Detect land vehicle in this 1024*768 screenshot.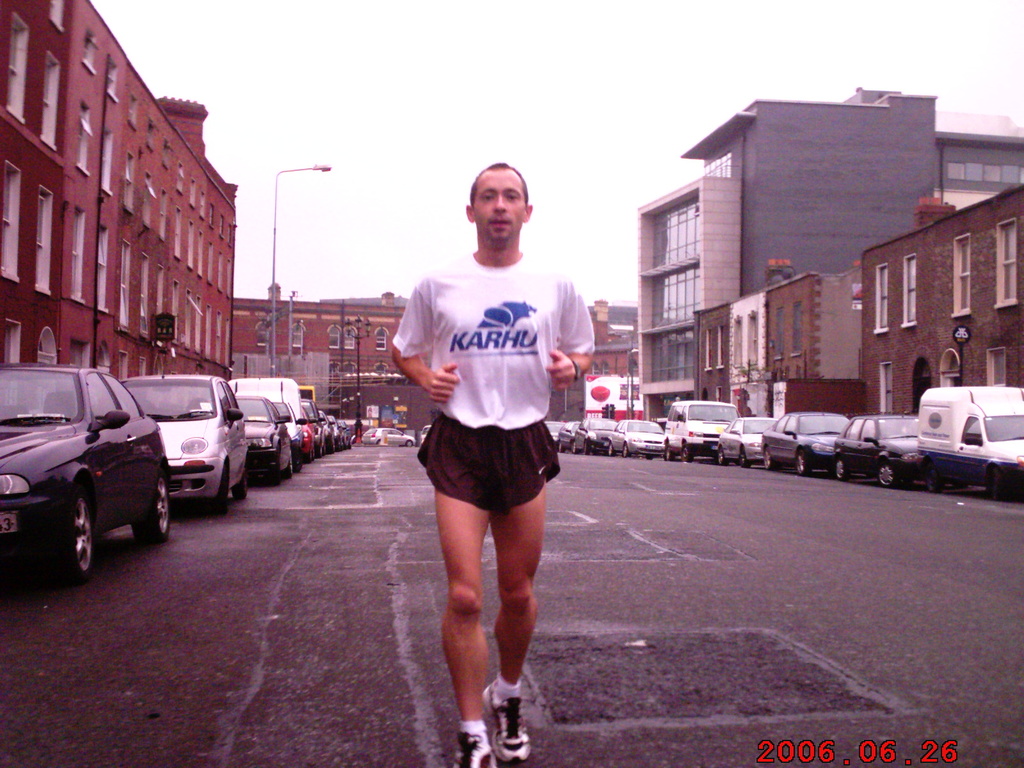
Detection: x1=120, y1=371, x2=250, y2=515.
